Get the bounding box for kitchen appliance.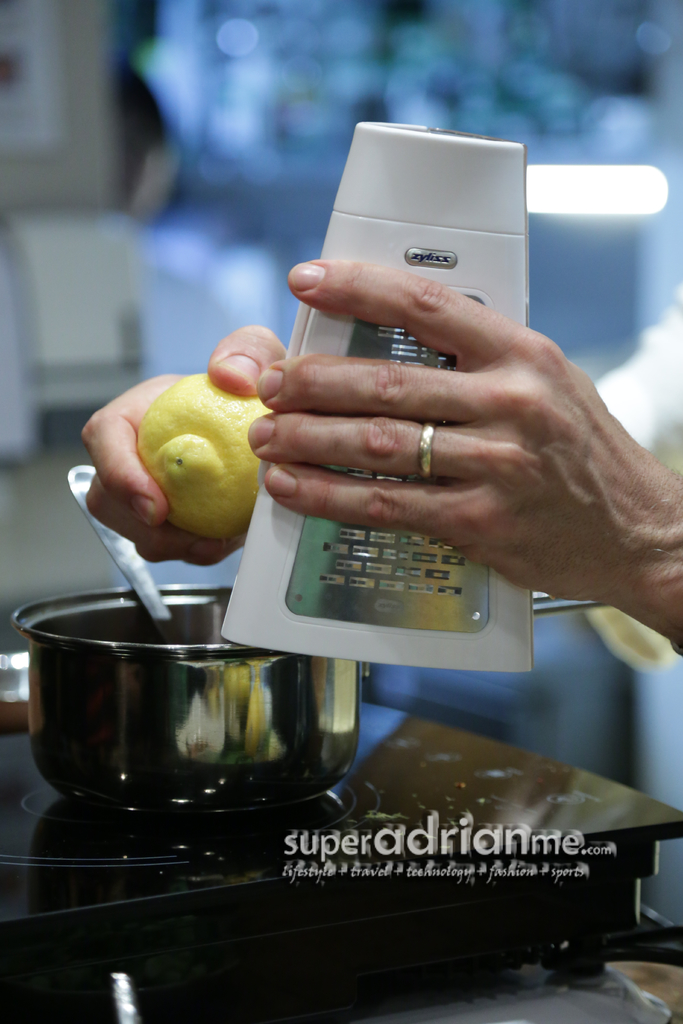
0 579 366 849.
